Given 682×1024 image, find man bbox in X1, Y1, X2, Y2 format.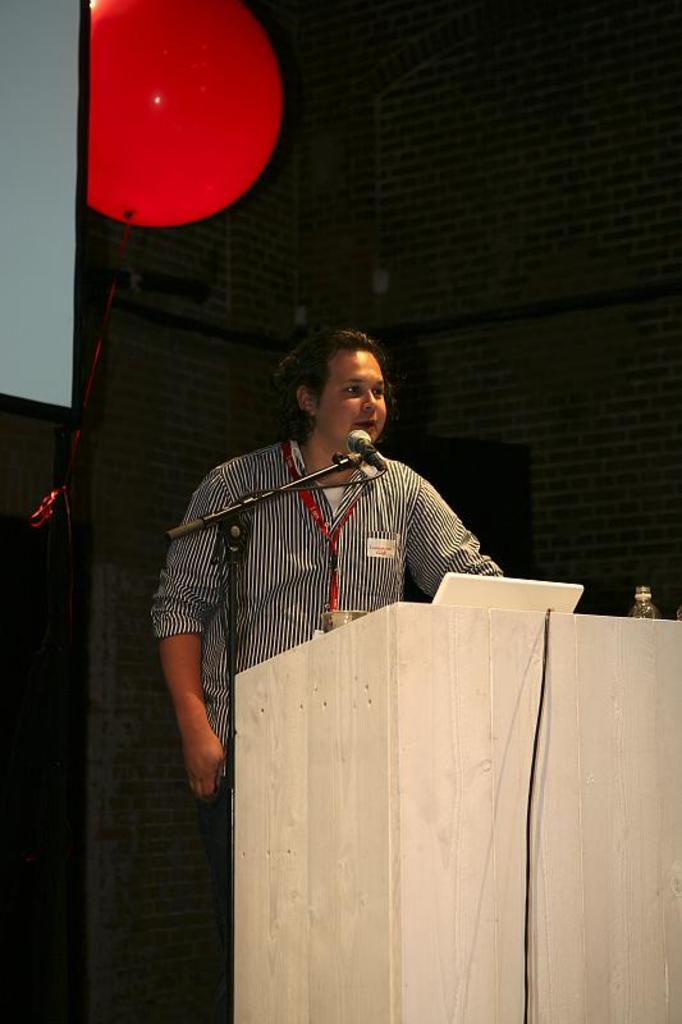
163, 312, 496, 762.
